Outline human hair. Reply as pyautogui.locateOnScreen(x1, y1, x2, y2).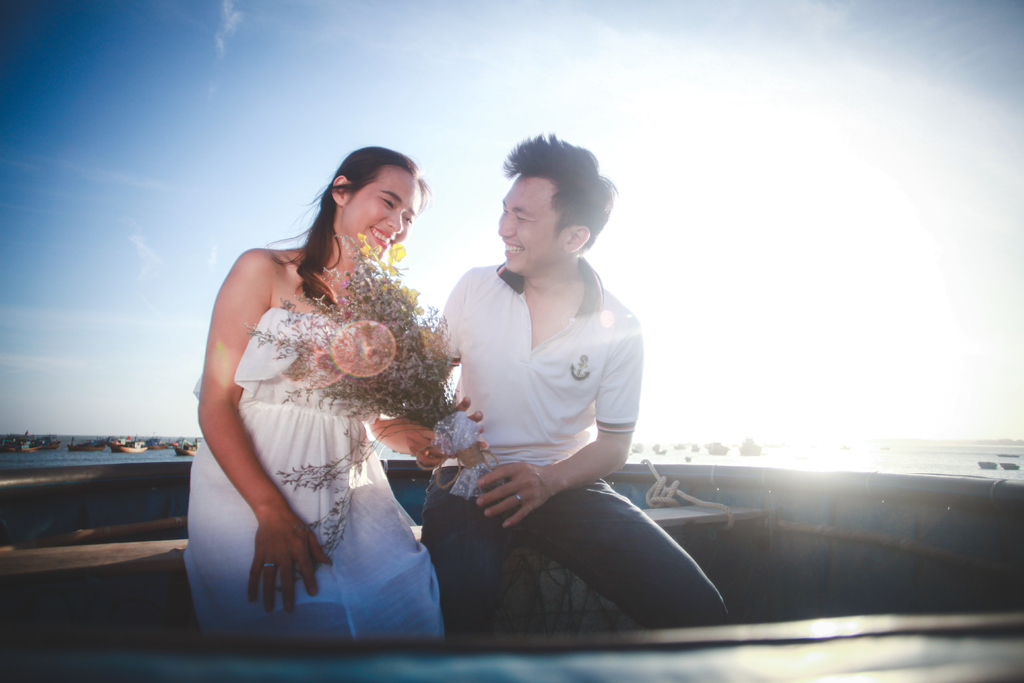
pyautogui.locateOnScreen(496, 128, 618, 252).
